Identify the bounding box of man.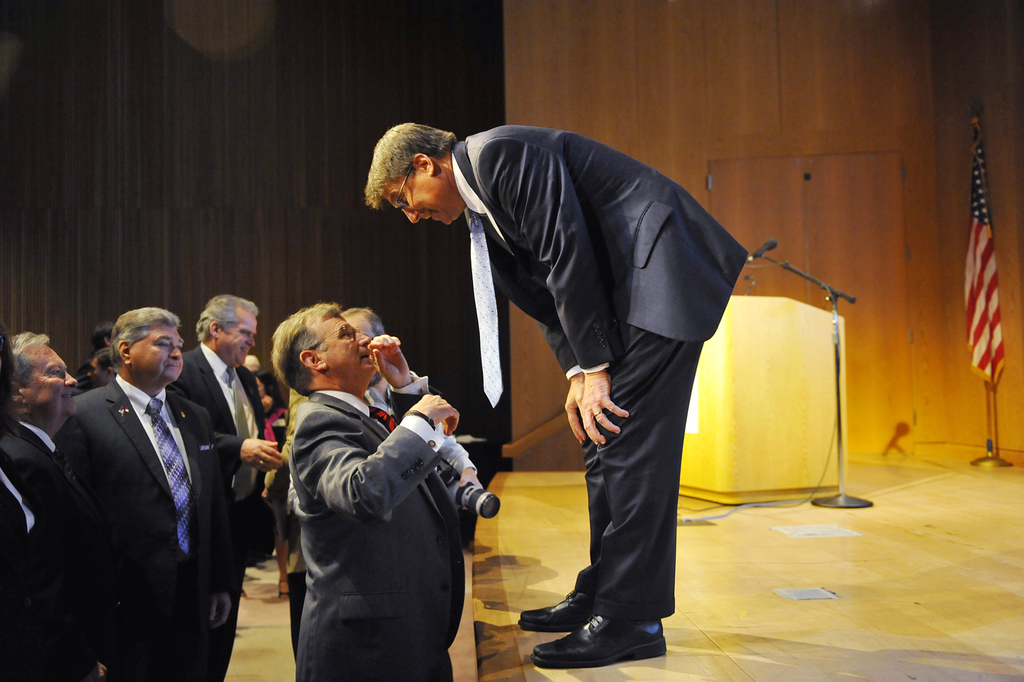
select_region(0, 331, 82, 681).
